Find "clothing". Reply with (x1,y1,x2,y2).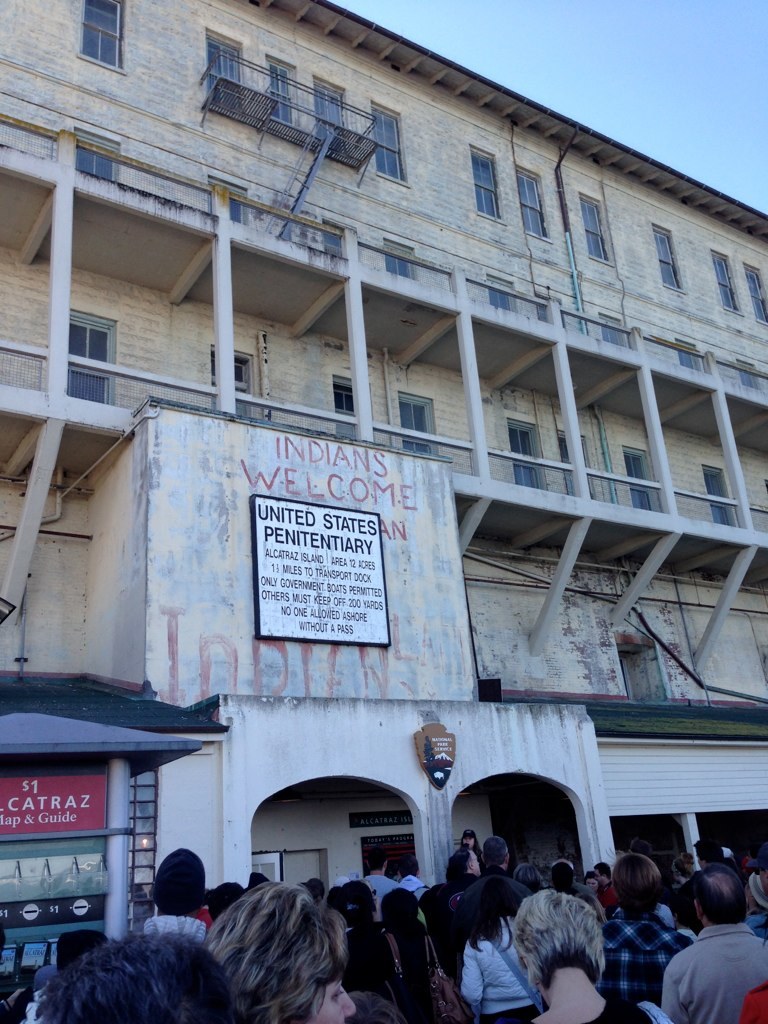
(602,895,703,1001).
